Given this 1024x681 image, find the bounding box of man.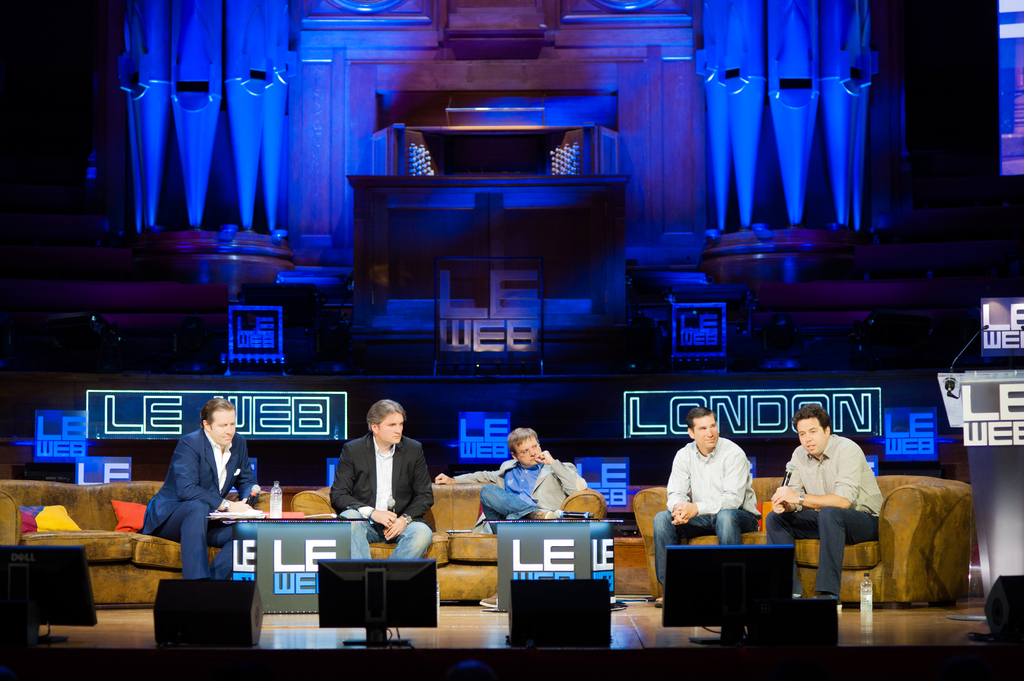
locate(783, 416, 888, 609).
